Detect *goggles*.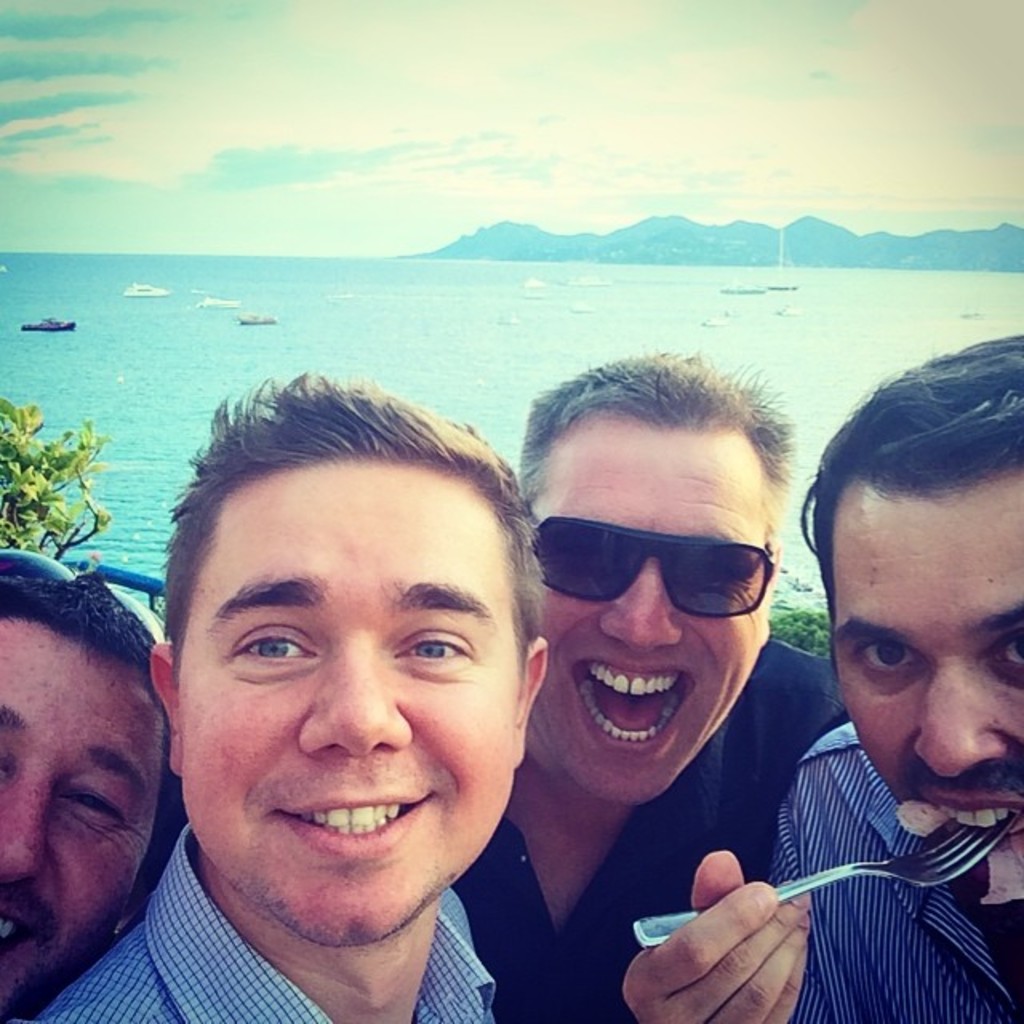
Detected at l=0, t=542, r=80, b=589.
